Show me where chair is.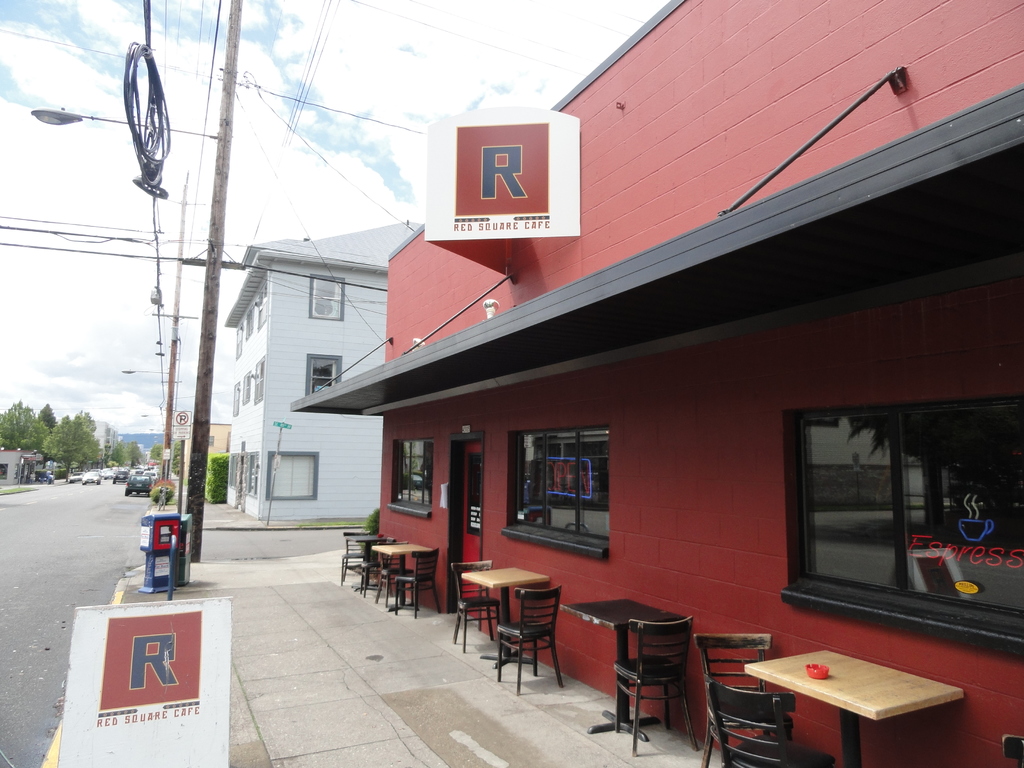
chair is at locate(694, 633, 775, 767).
